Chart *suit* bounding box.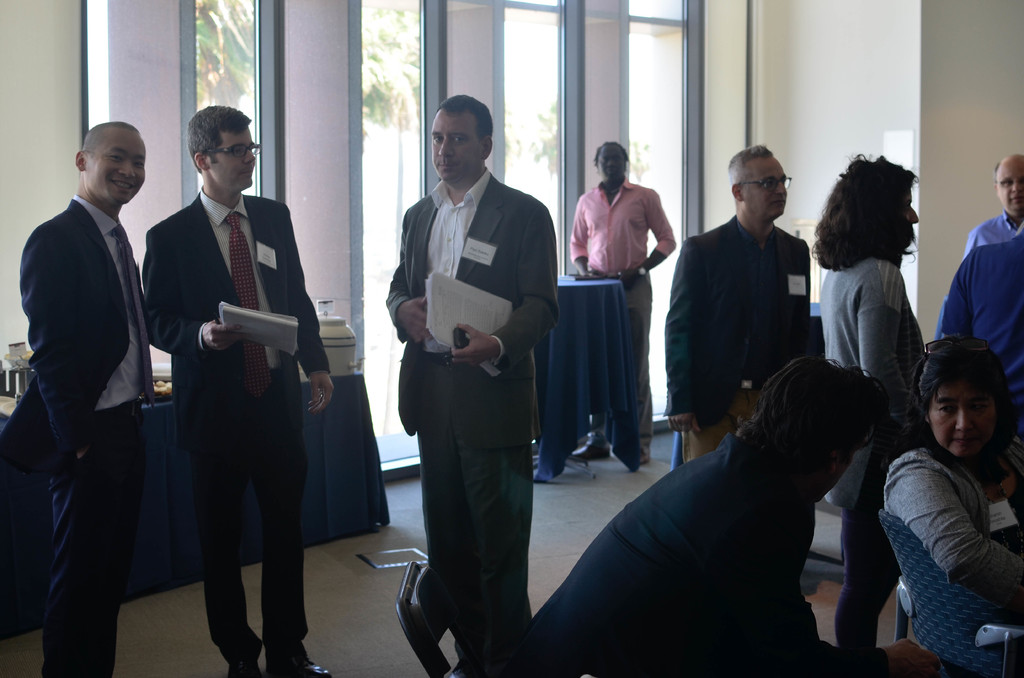
Charted: [383,160,559,666].
